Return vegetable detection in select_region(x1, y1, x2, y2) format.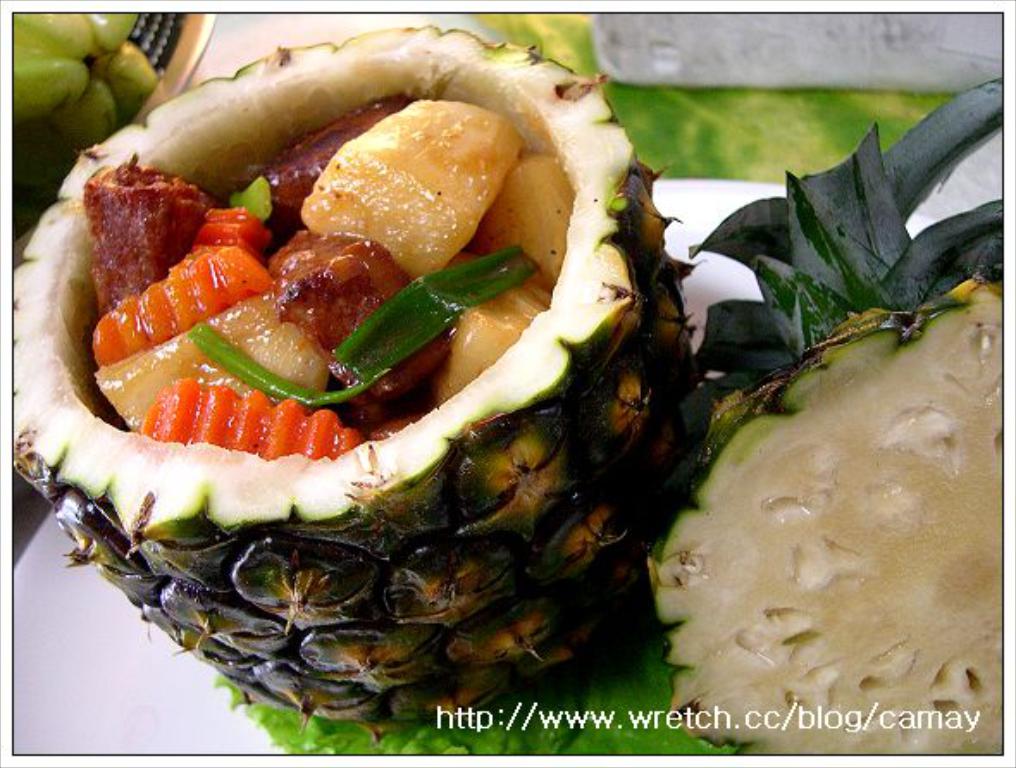
select_region(339, 243, 536, 374).
